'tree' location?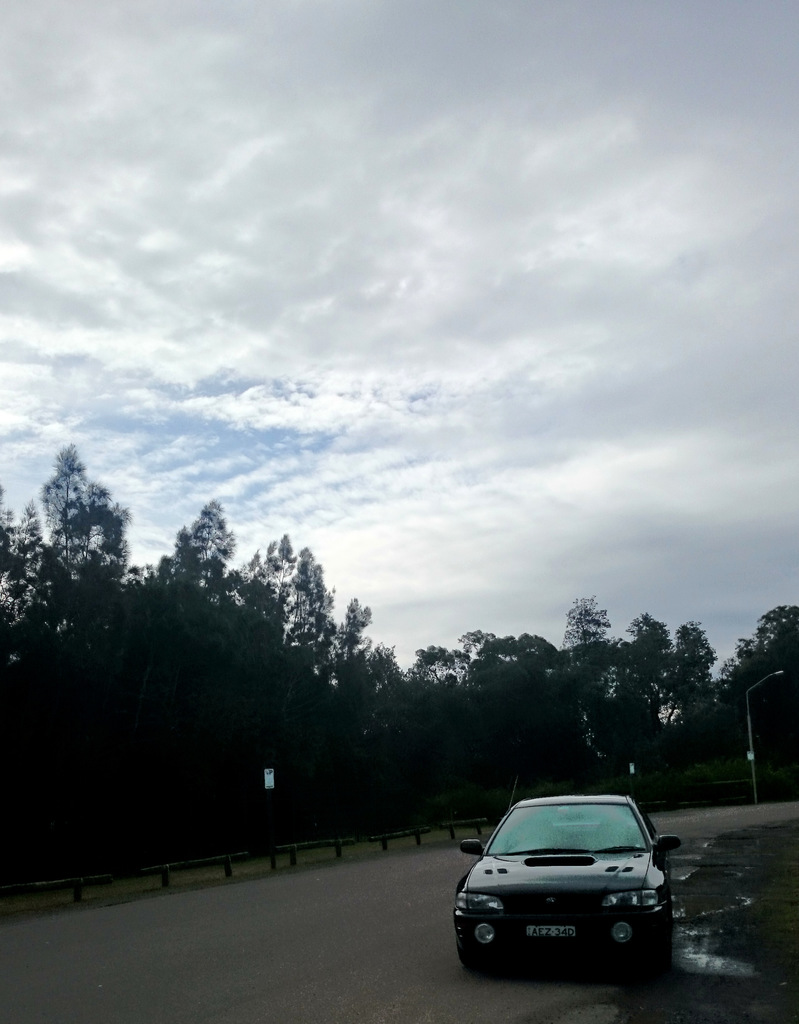
{"x1": 227, "y1": 532, "x2": 336, "y2": 691}
